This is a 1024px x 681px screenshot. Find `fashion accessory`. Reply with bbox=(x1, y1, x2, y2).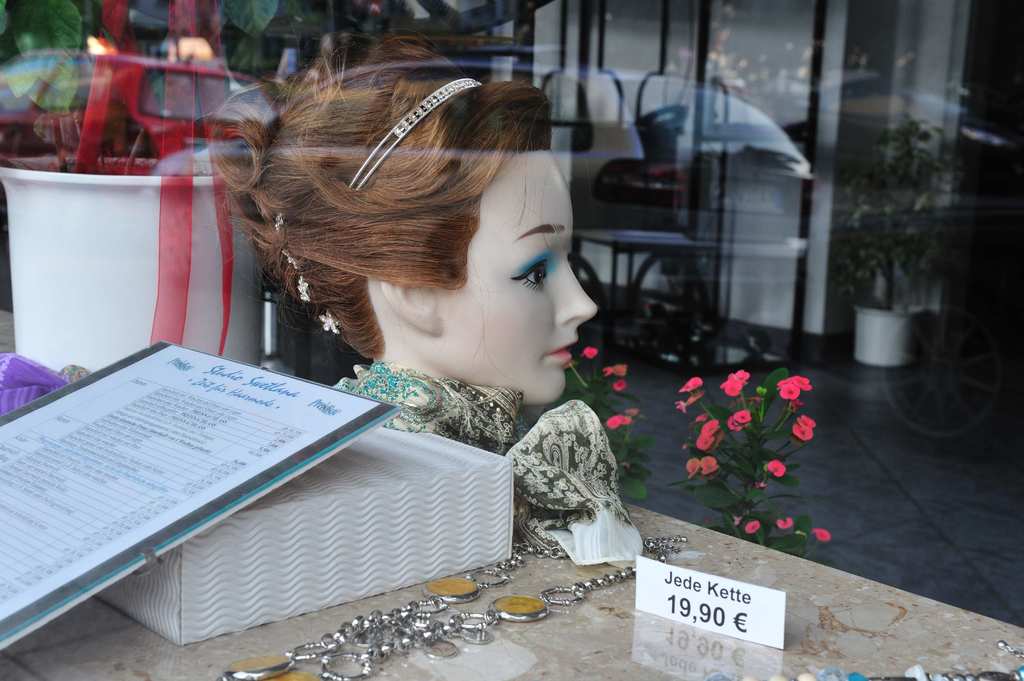
bbox=(282, 251, 302, 269).
